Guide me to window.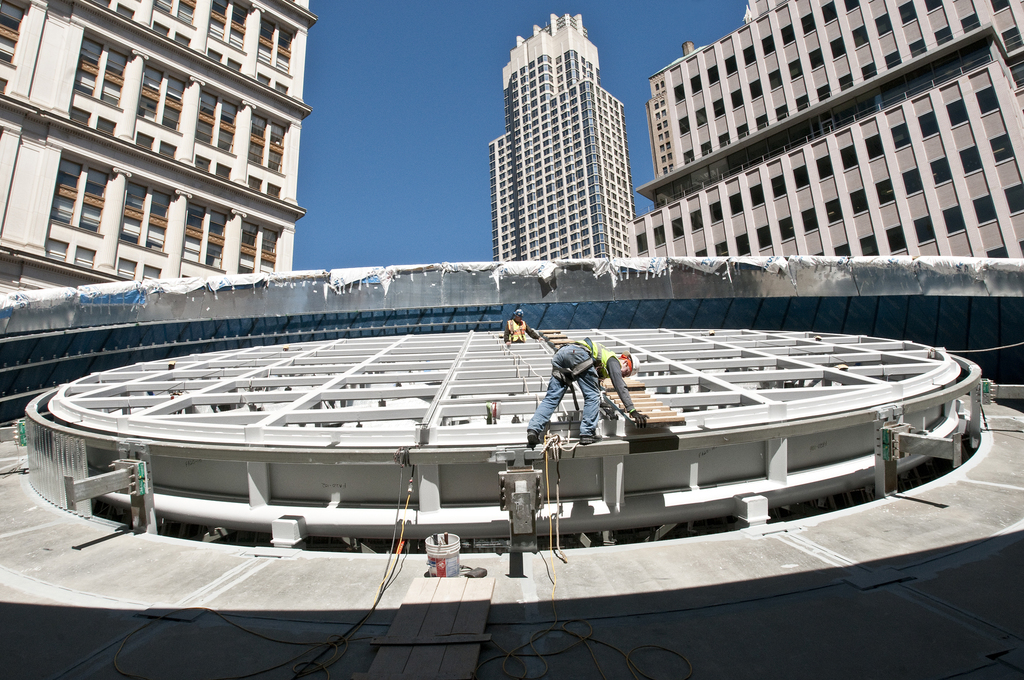
Guidance: <box>637,227,662,255</box>.
